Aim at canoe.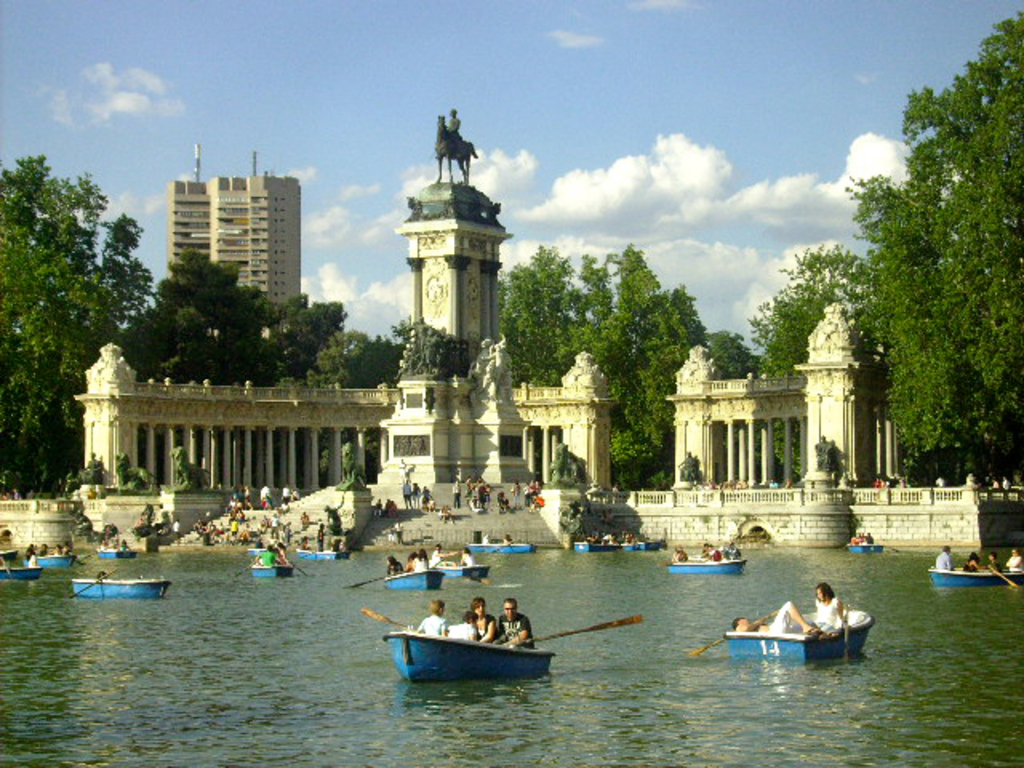
Aimed at x1=637 y1=541 x2=659 y2=554.
